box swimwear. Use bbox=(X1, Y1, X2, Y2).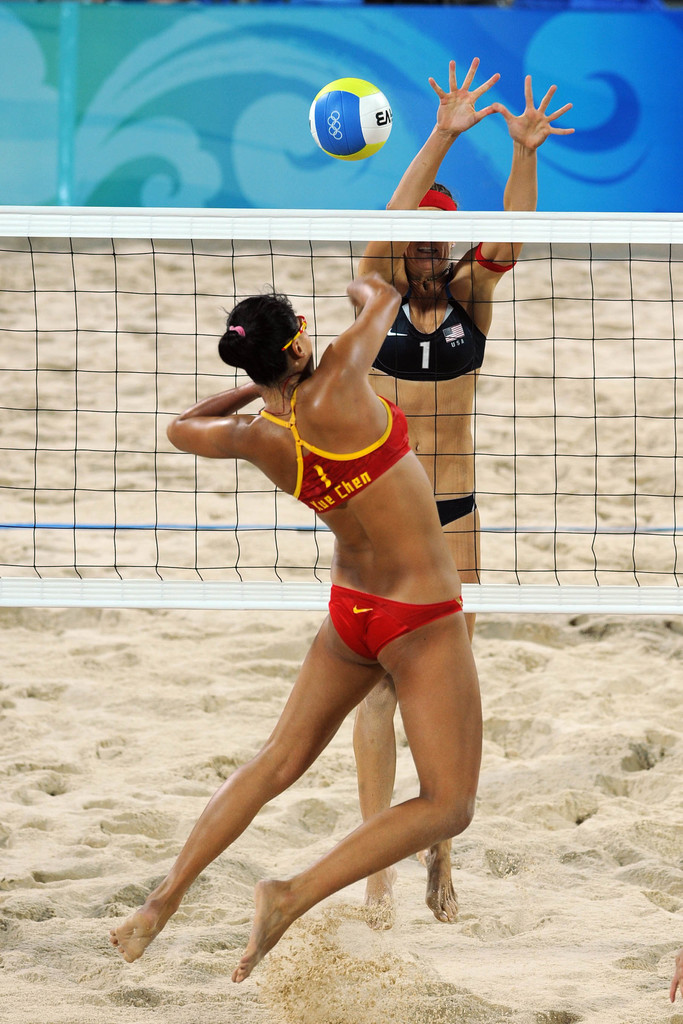
bbox=(374, 274, 490, 382).
